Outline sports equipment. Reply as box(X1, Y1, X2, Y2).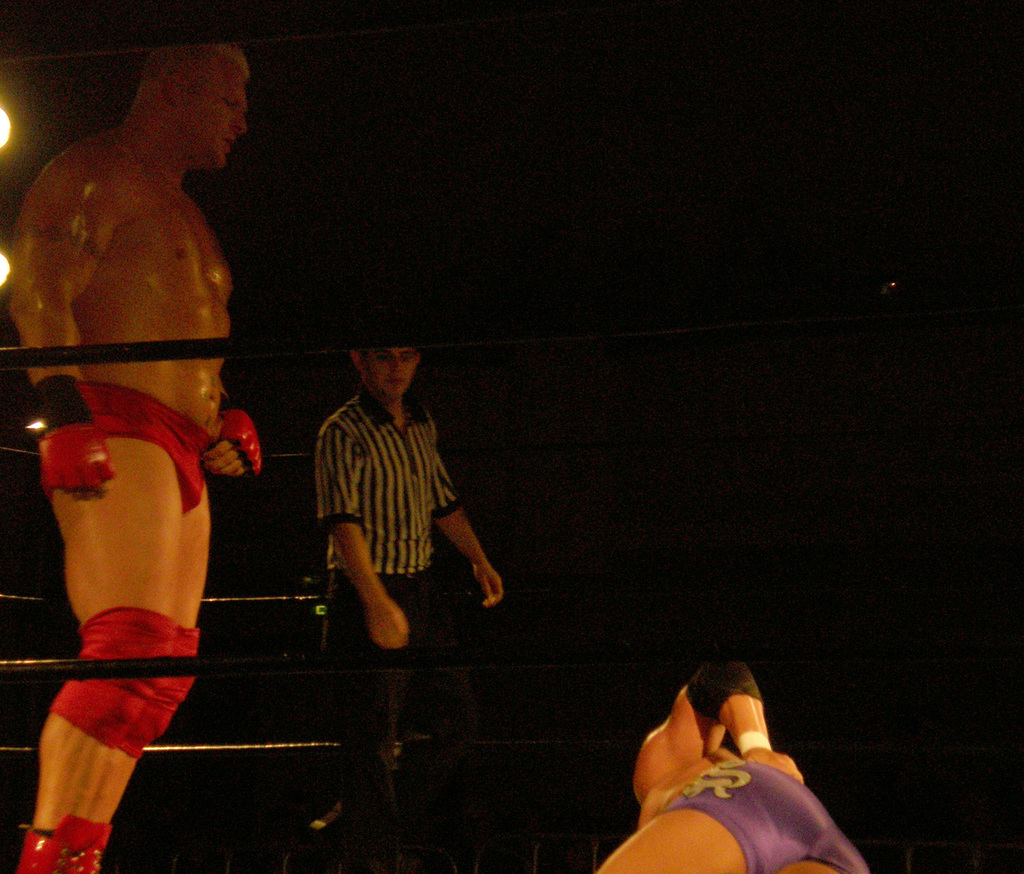
box(17, 811, 113, 873).
